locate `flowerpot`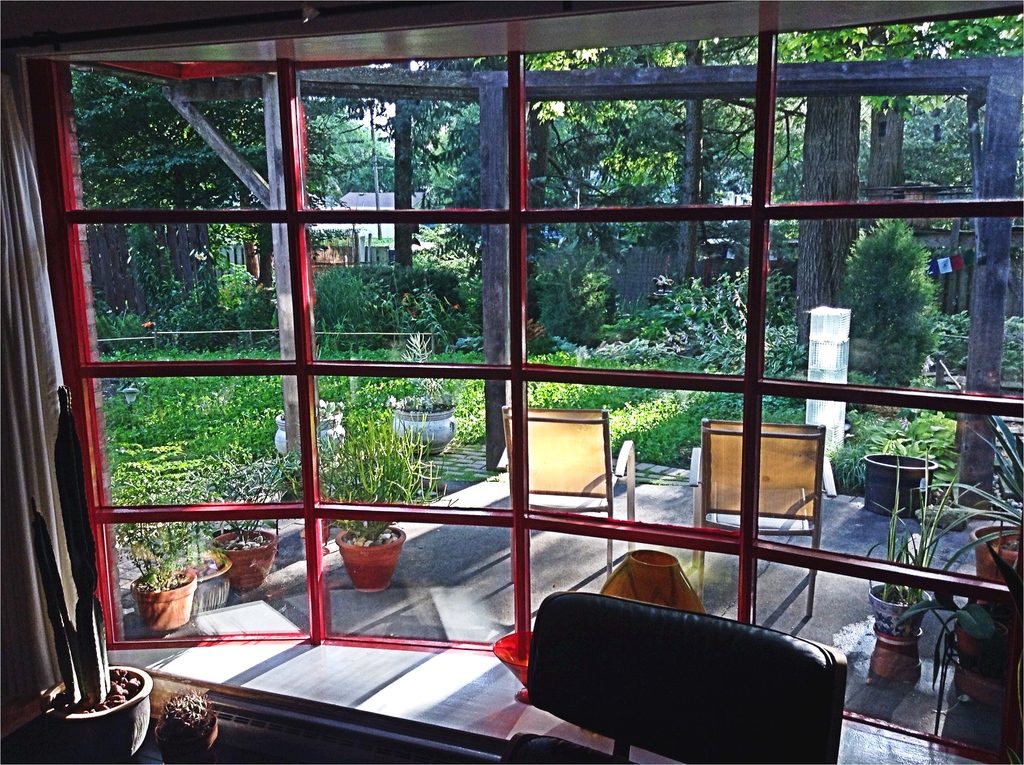
954 618 1009 675
